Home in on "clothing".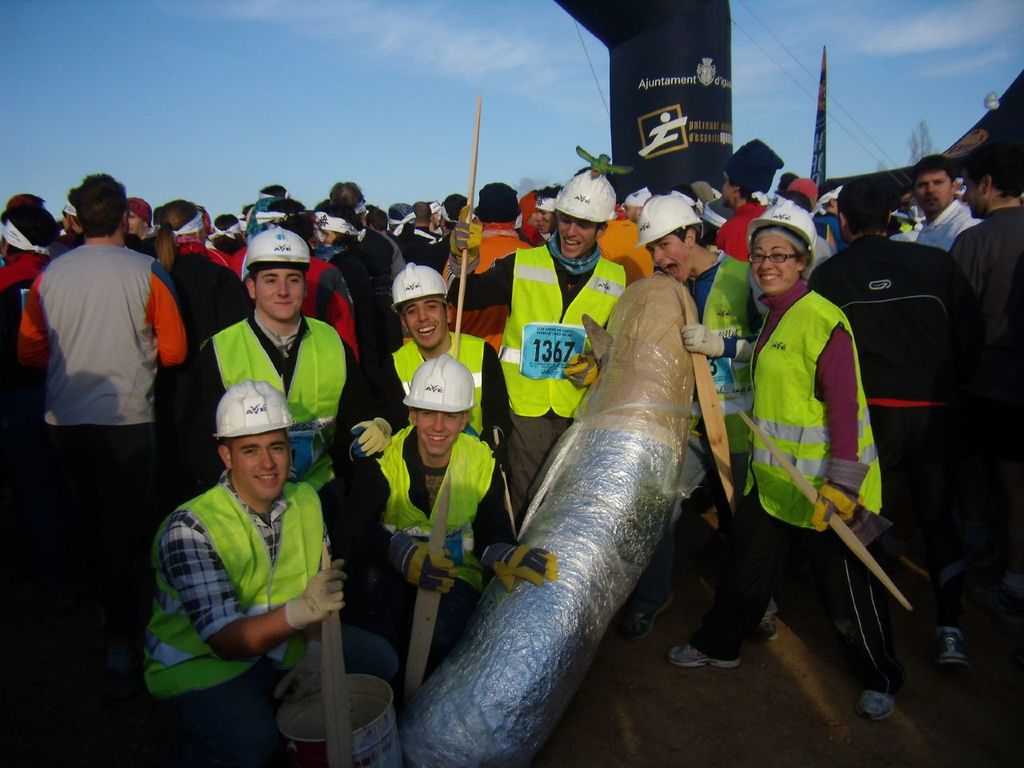
Homed in at {"x1": 685, "y1": 249, "x2": 761, "y2": 559}.
